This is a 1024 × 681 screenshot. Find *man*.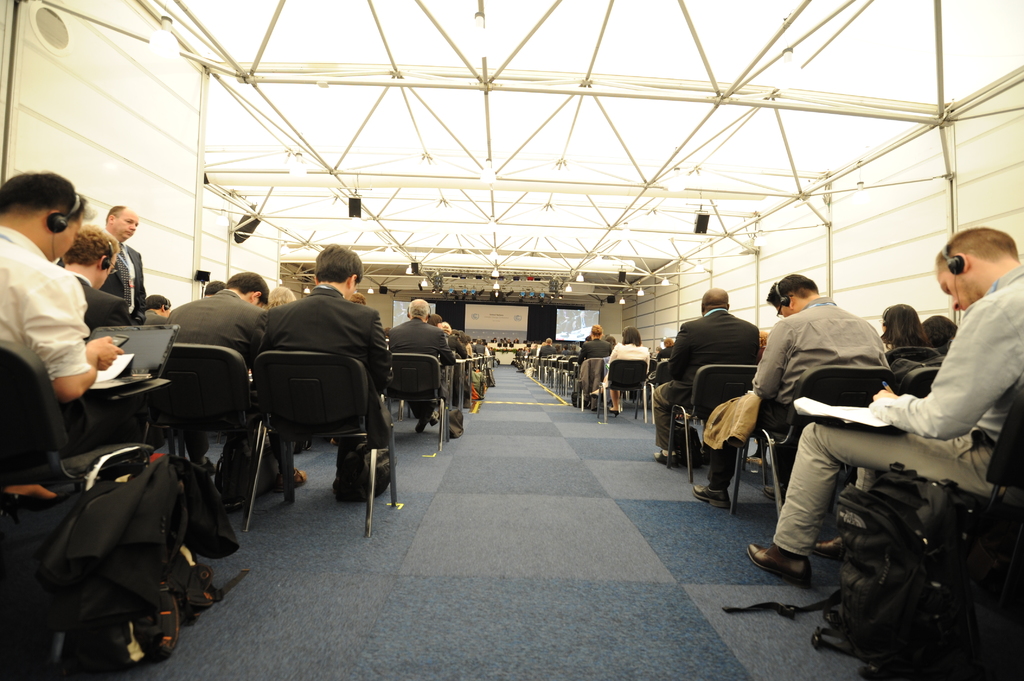
Bounding box: (left=0, top=171, right=173, bottom=454).
